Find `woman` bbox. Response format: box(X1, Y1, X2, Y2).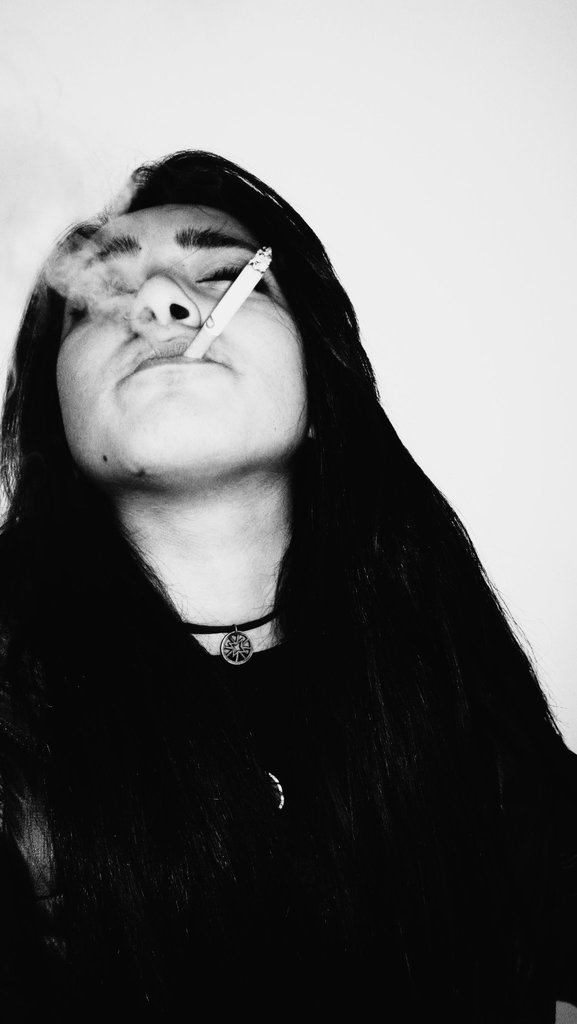
box(6, 98, 576, 1023).
